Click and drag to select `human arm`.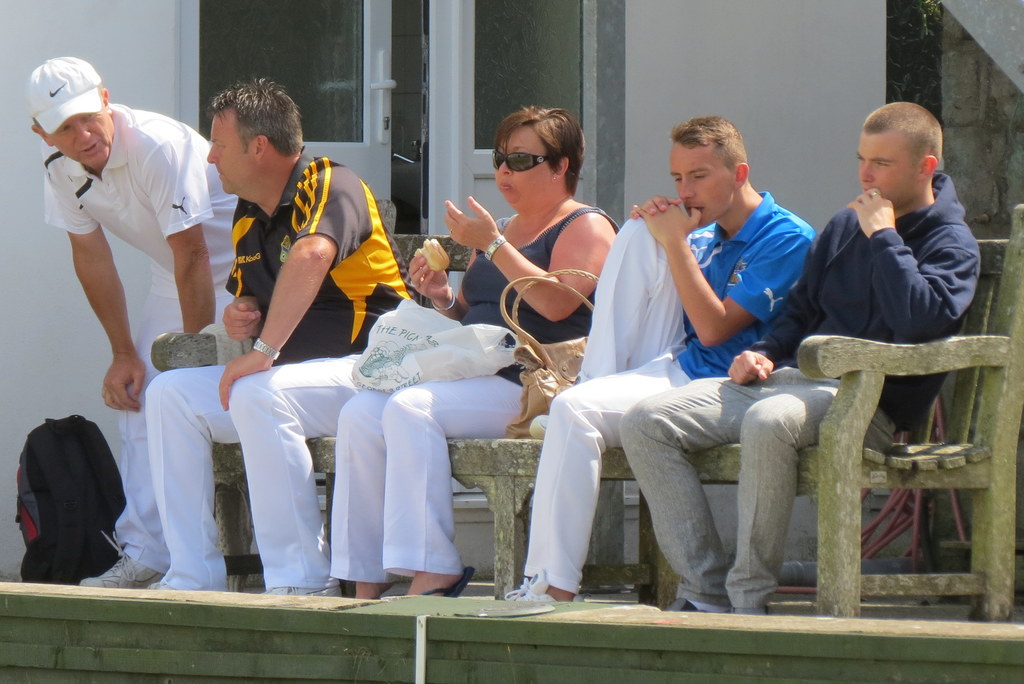
Selection: 216, 241, 278, 347.
